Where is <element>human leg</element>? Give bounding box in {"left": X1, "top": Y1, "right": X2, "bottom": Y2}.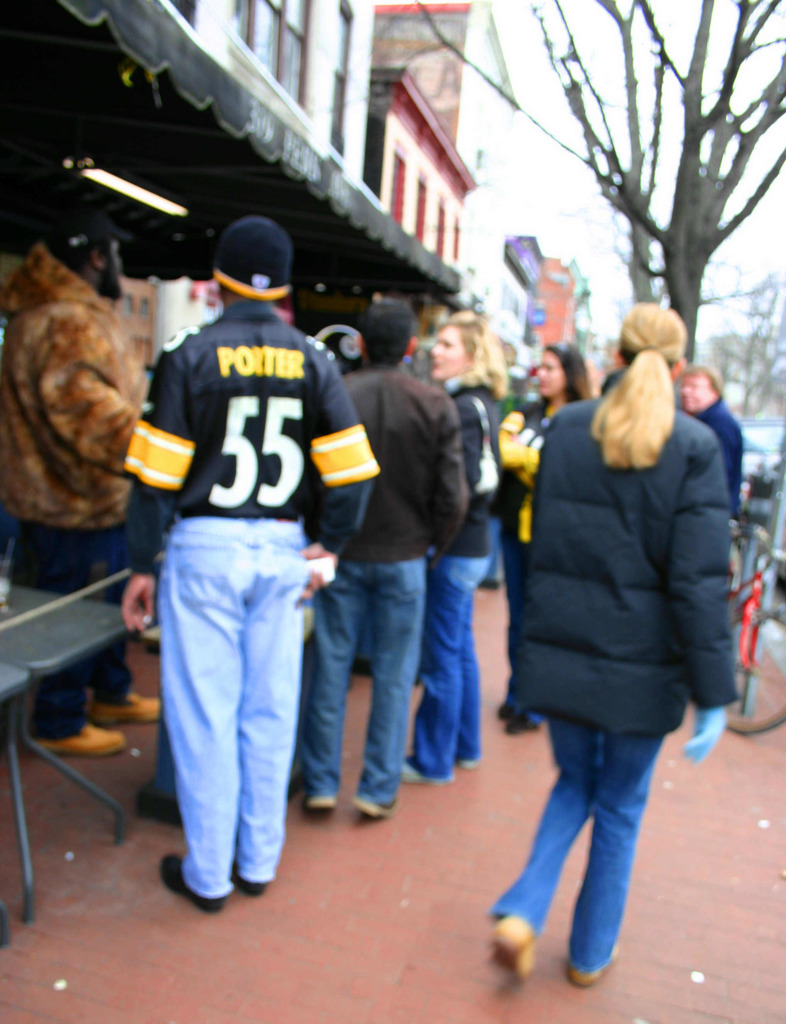
{"left": 561, "top": 734, "right": 671, "bottom": 995}.
